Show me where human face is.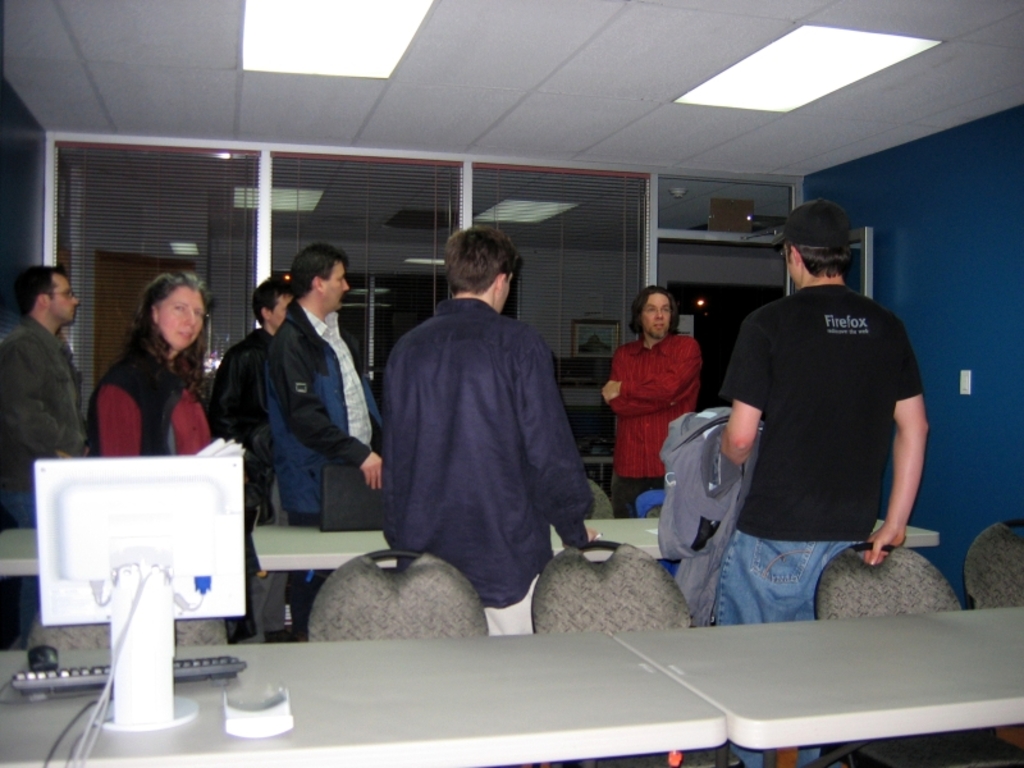
human face is at (left=319, top=251, right=355, bottom=312).
